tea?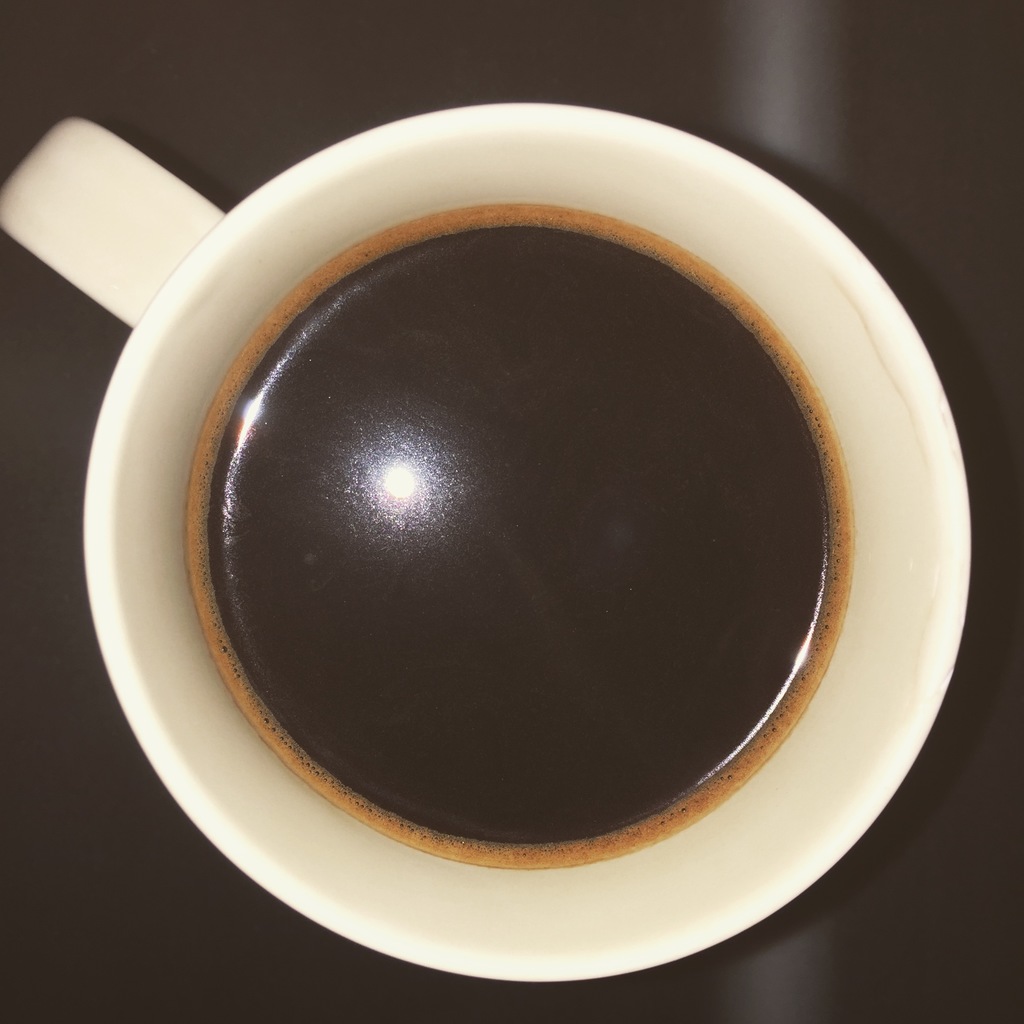
detection(188, 212, 851, 865)
